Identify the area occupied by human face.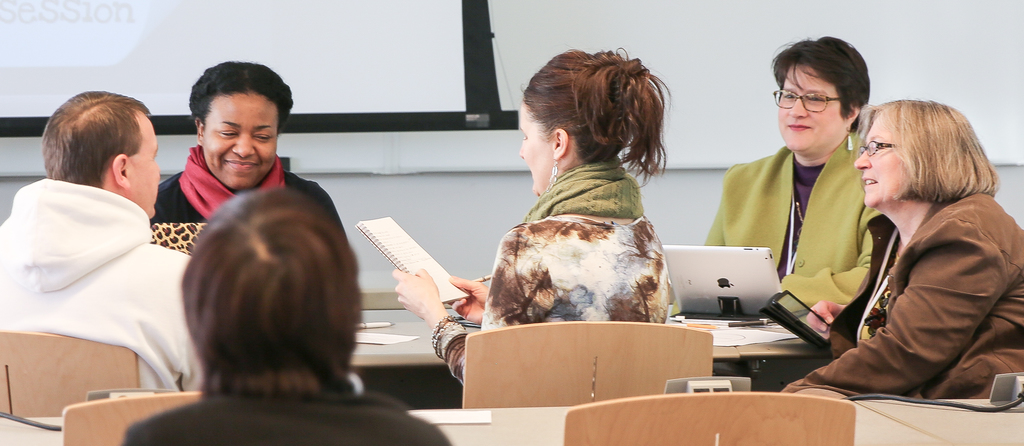
Area: {"x1": 205, "y1": 94, "x2": 276, "y2": 190}.
